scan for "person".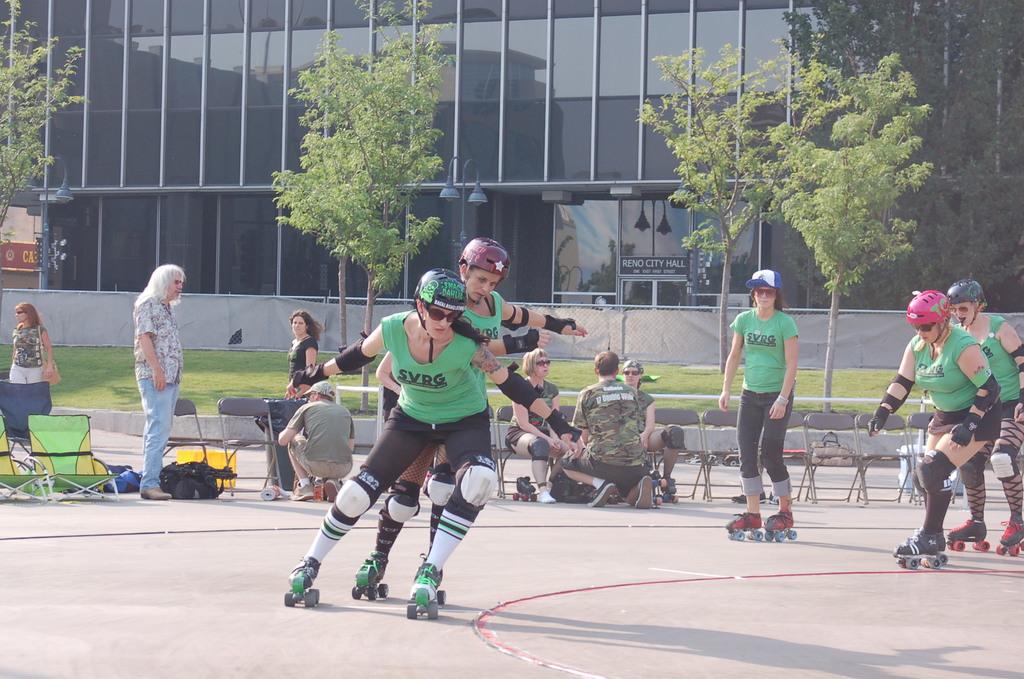
Scan result: bbox=[348, 237, 591, 601].
